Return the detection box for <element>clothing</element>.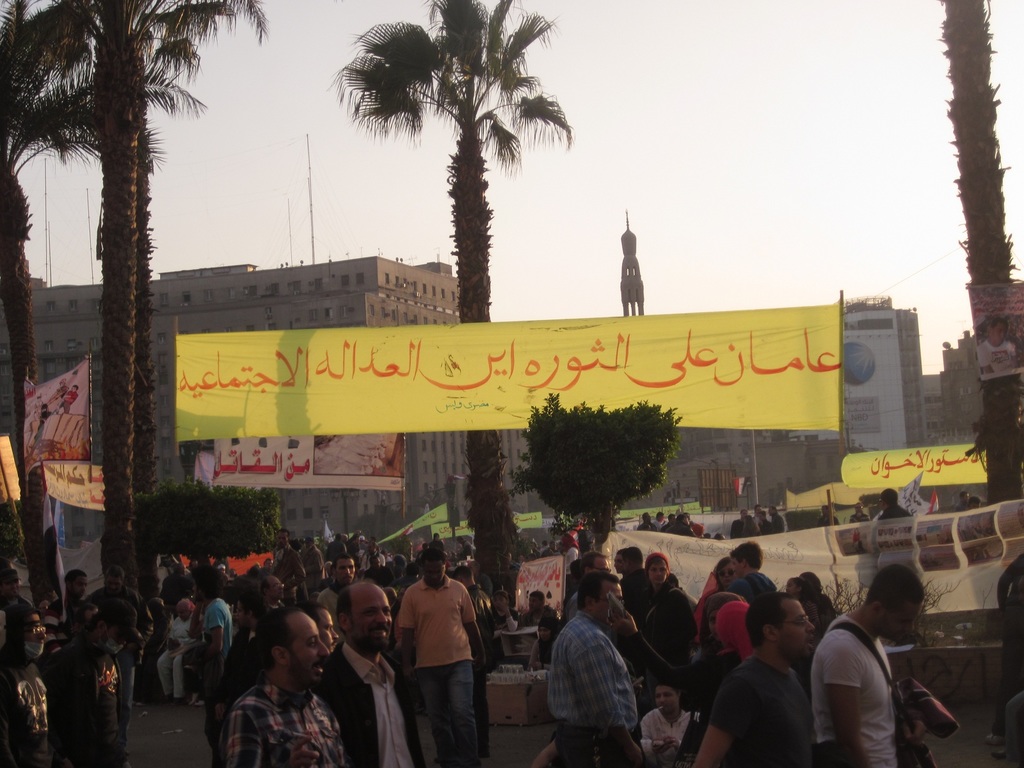
left=731, top=518, right=747, bottom=535.
